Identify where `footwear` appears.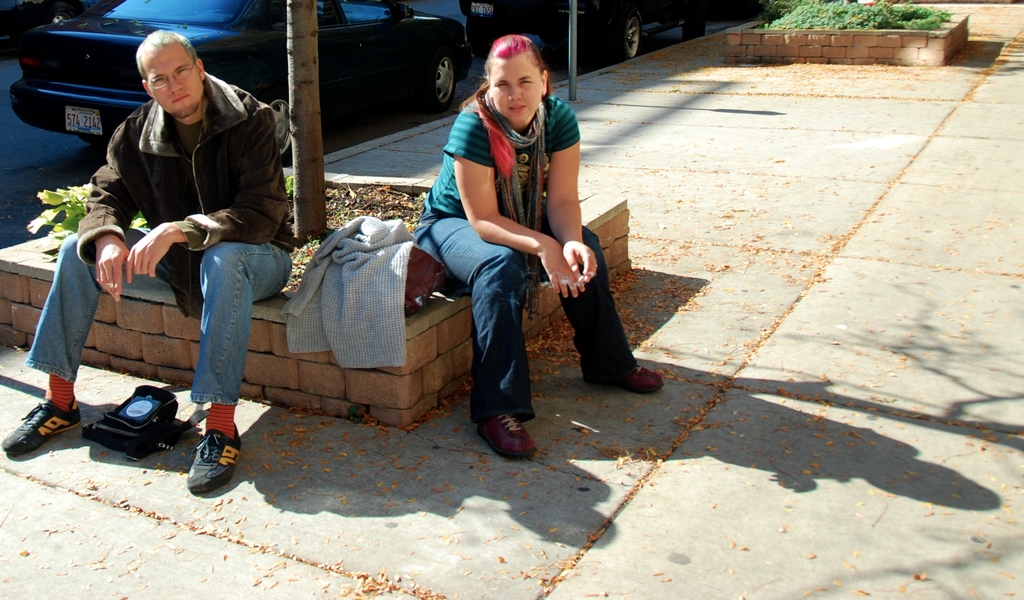
Appears at bbox(470, 407, 542, 460).
